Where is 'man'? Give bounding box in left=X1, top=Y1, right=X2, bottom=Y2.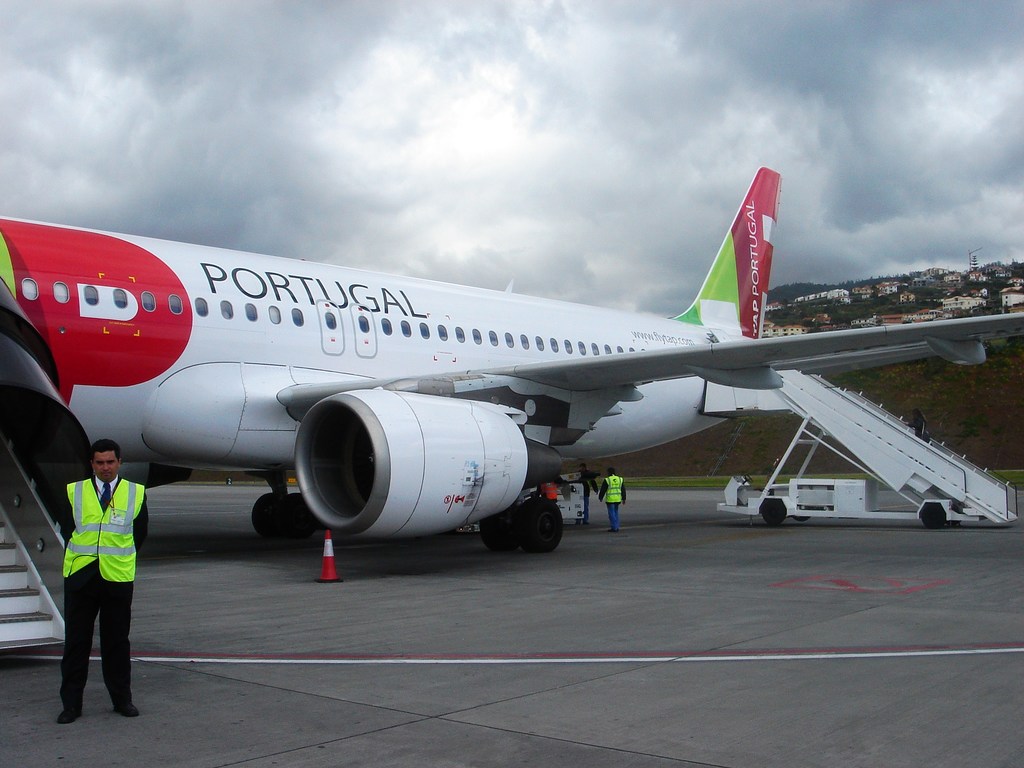
left=55, top=440, right=151, bottom=723.
